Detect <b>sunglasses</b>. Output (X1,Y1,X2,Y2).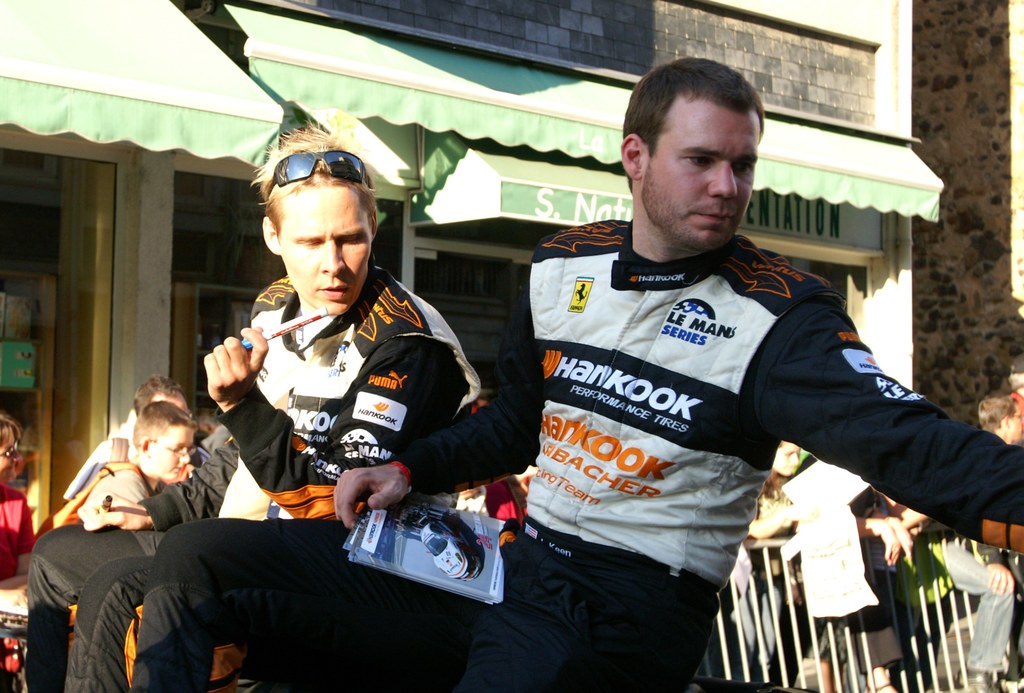
(0,441,19,457).
